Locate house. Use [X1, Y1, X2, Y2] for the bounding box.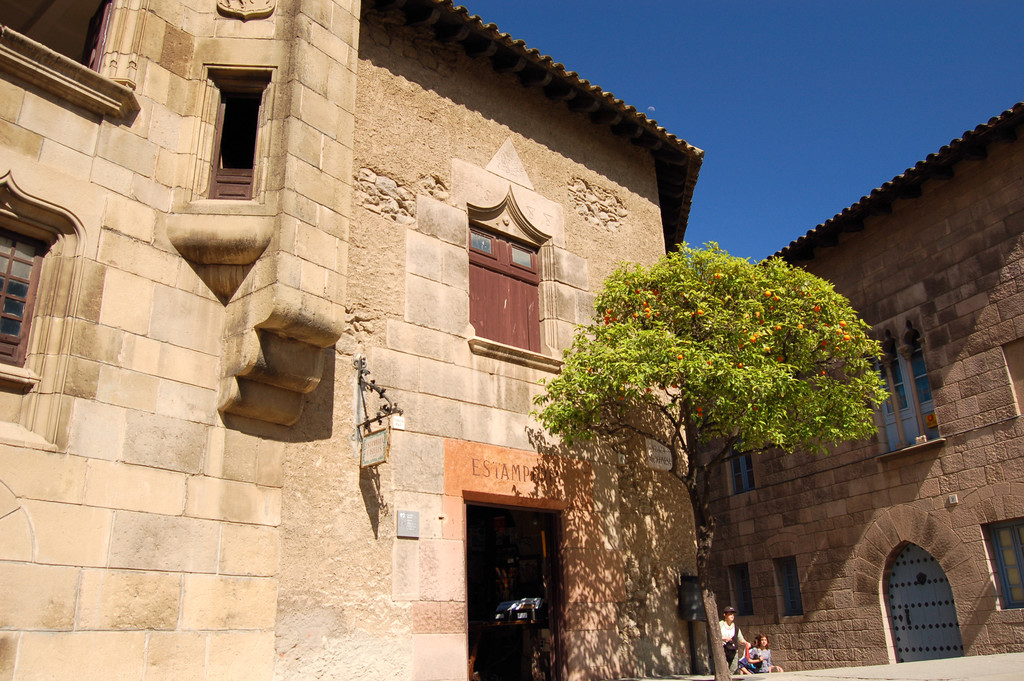
[689, 97, 1023, 680].
